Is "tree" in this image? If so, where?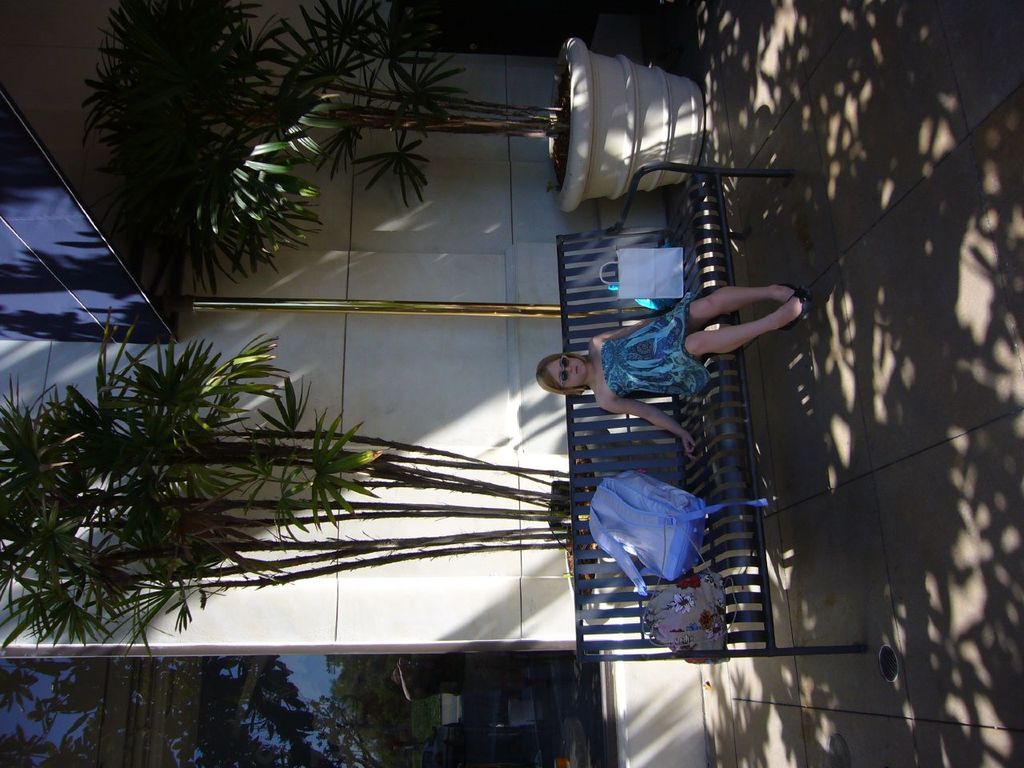
Yes, at bbox(69, 4, 527, 328).
